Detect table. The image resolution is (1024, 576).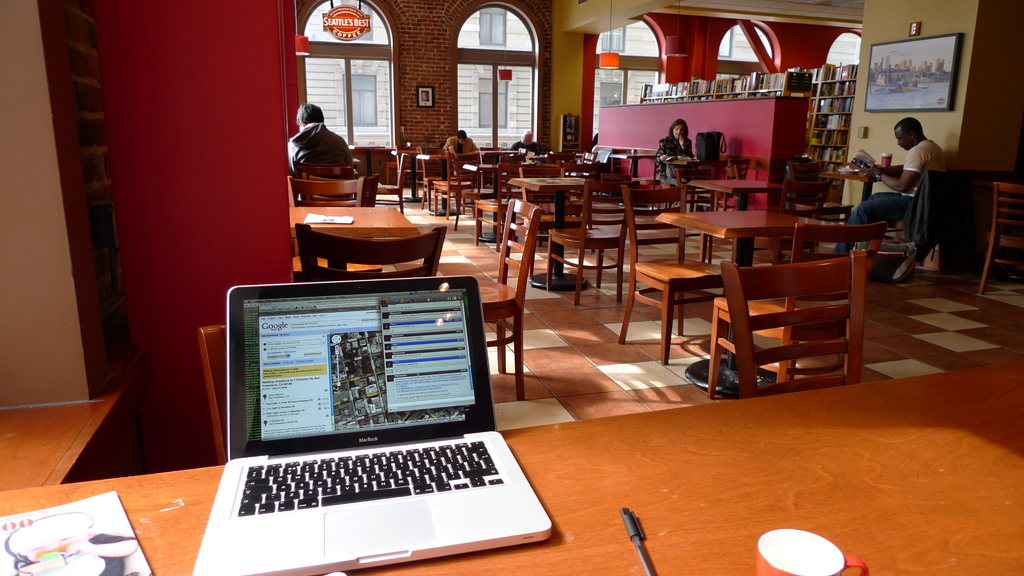
crop(822, 161, 904, 245).
